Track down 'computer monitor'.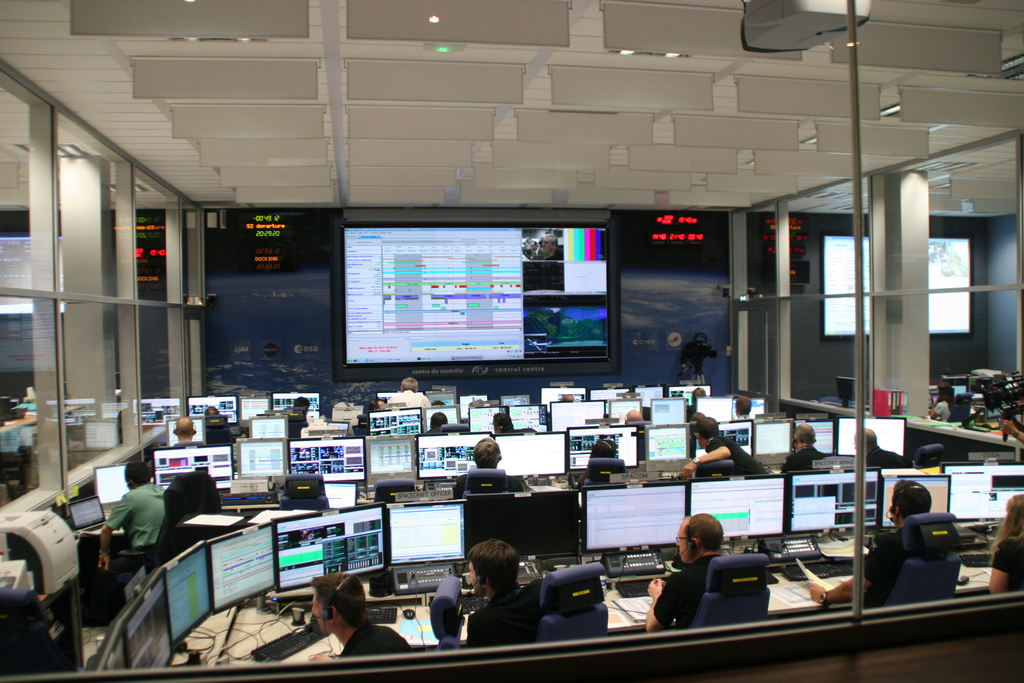
Tracked to (left=607, top=397, right=649, bottom=424).
